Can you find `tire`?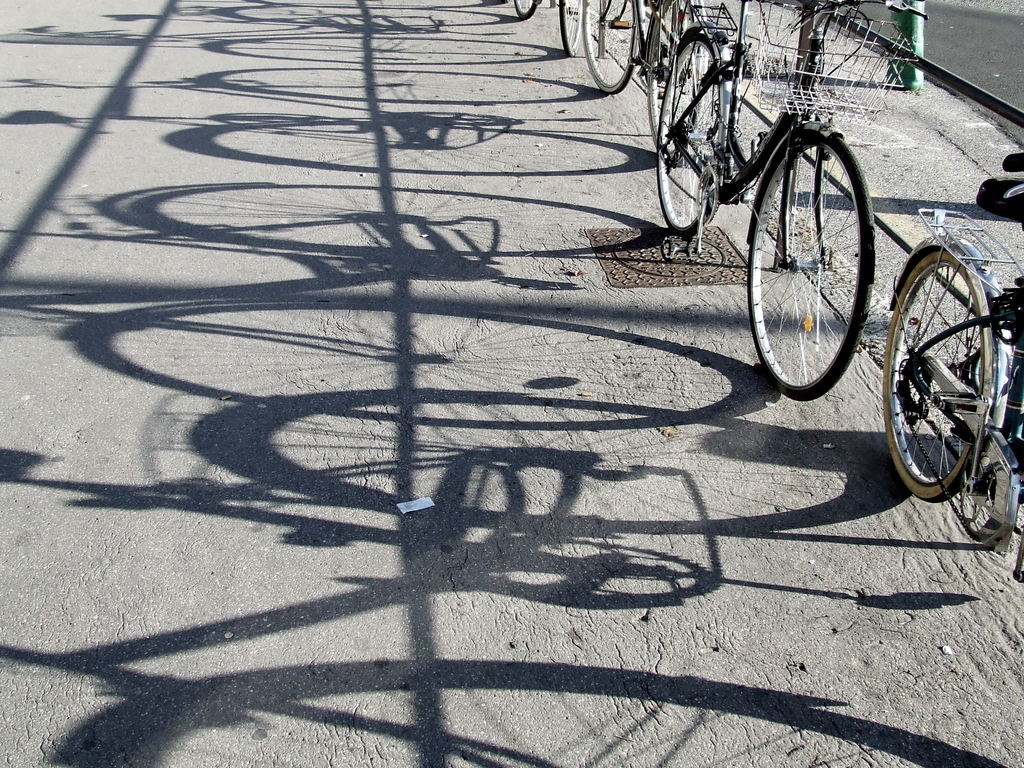
Yes, bounding box: x1=579 y1=0 x2=635 y2=94.
